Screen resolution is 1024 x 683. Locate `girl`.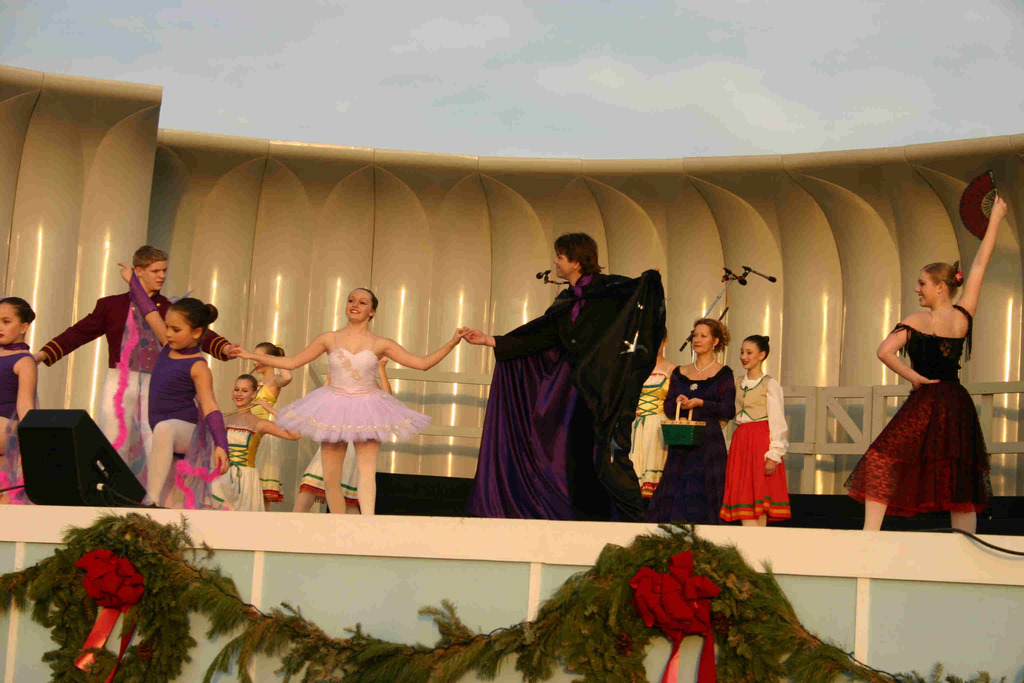
120/261/228/509.
